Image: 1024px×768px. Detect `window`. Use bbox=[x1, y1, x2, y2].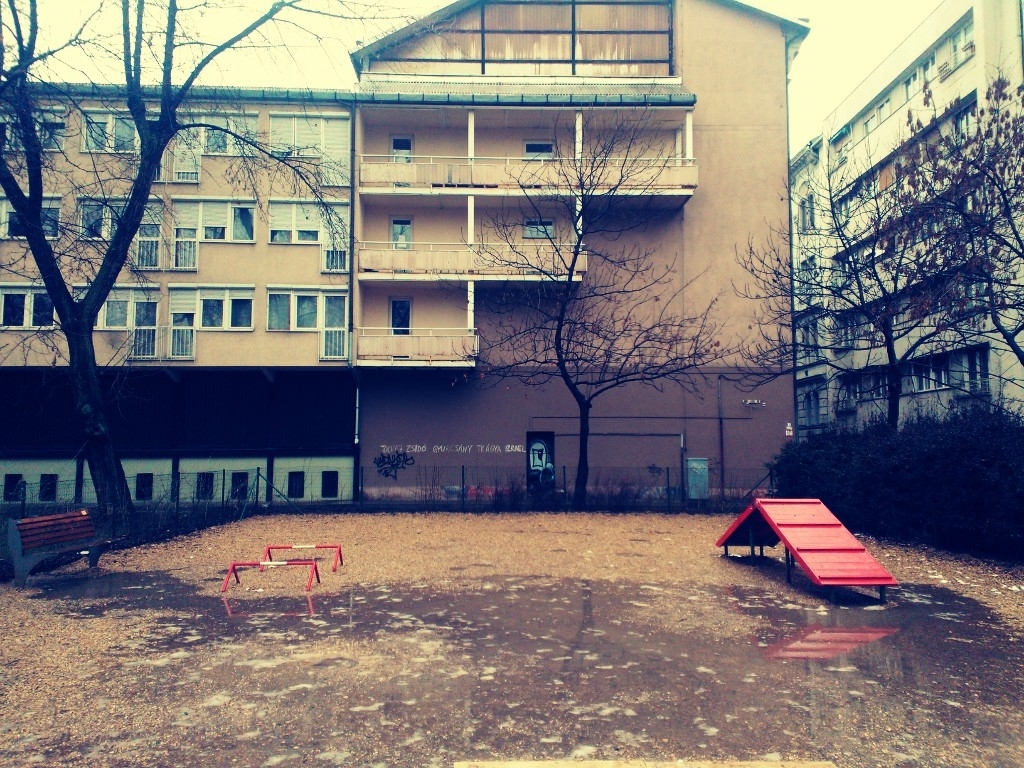
bbox=[903, 48, 944, 106].
